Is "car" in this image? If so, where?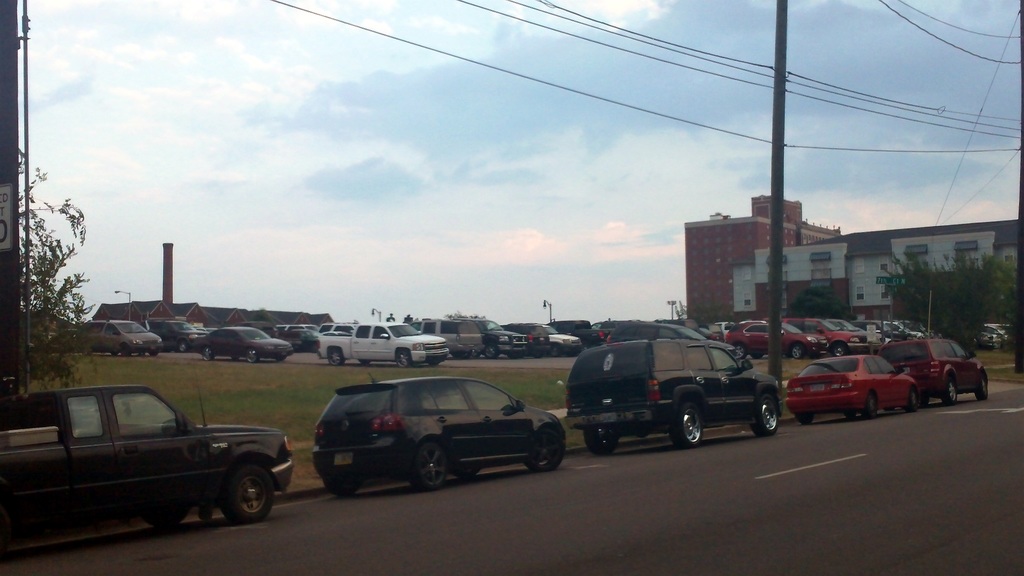
Yes, at (783, 351, 922, 426).
